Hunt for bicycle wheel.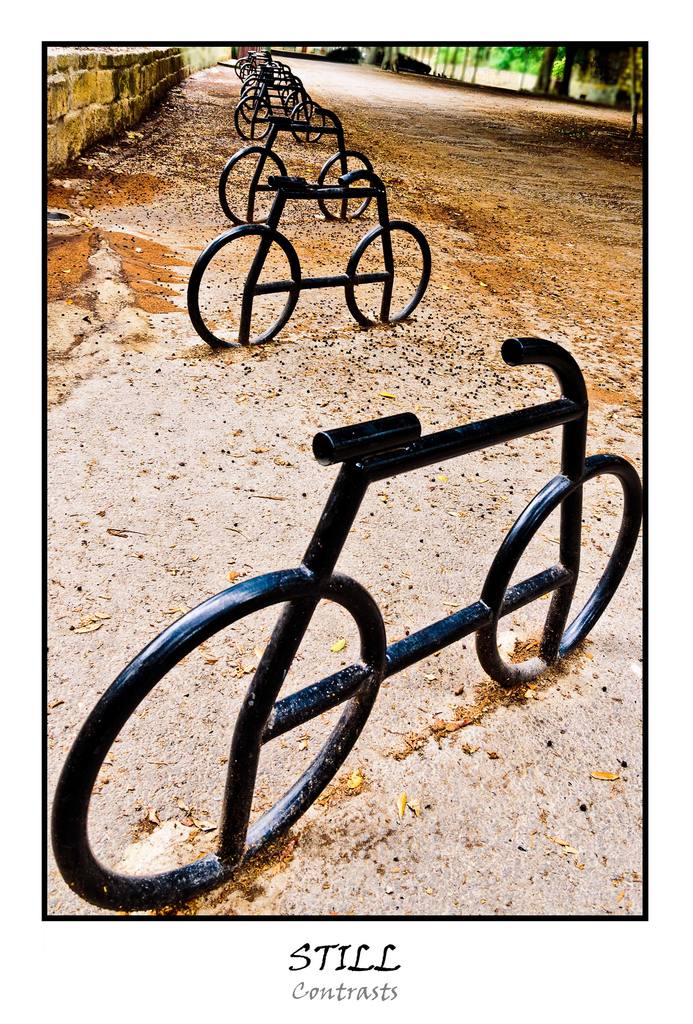
Hunted down at left=480, top=447, right=646, bottom=692.
